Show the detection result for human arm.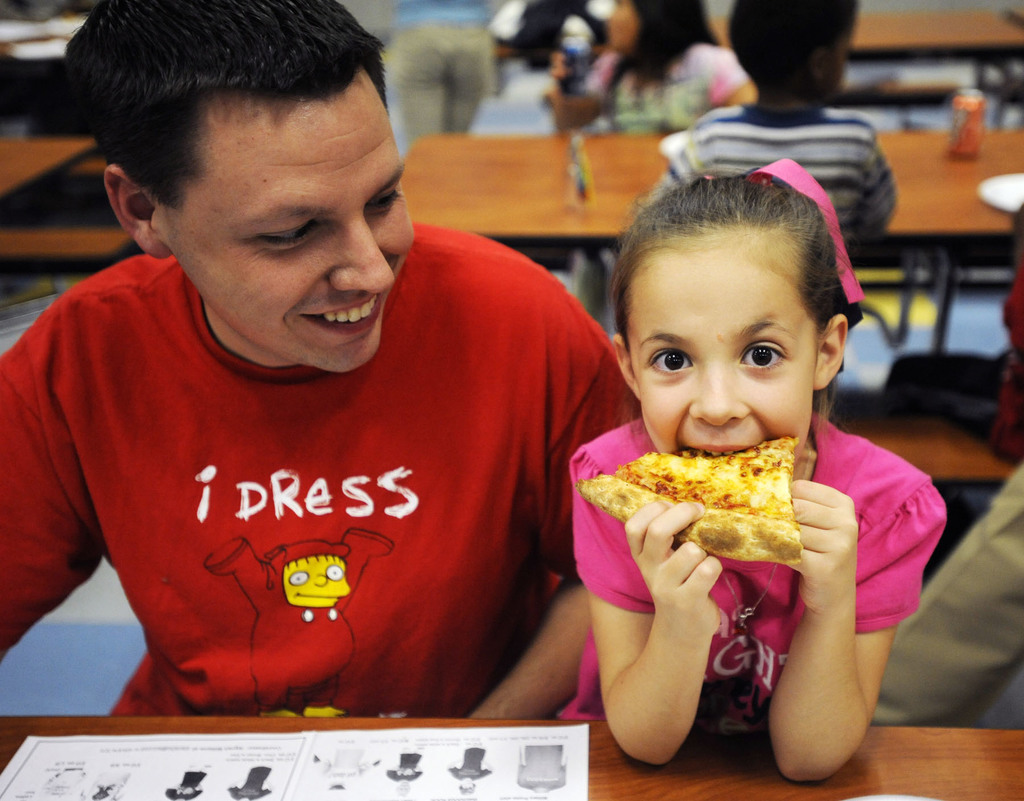
[588,535,748,773].
